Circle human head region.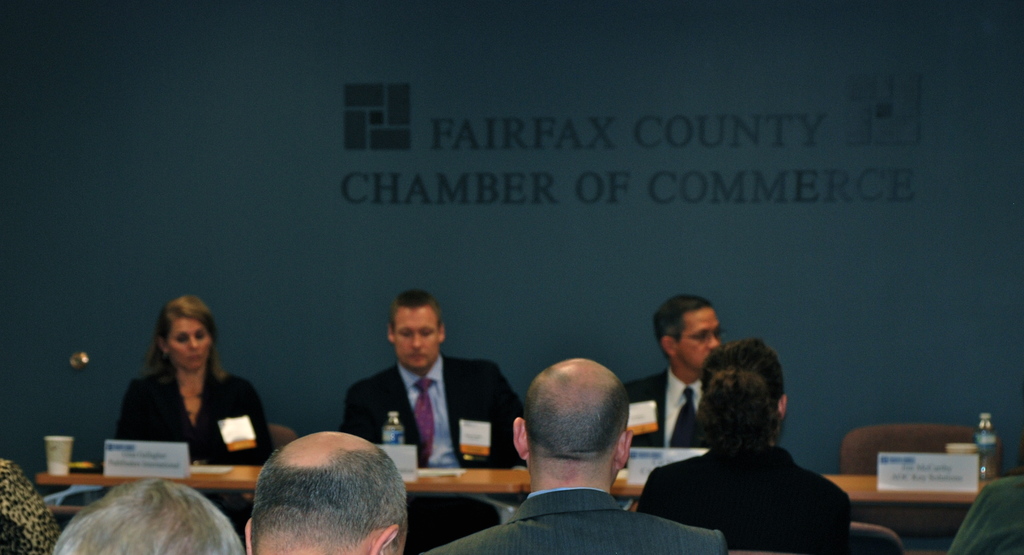
Region: l=703, t=341, r=788, b=437.
